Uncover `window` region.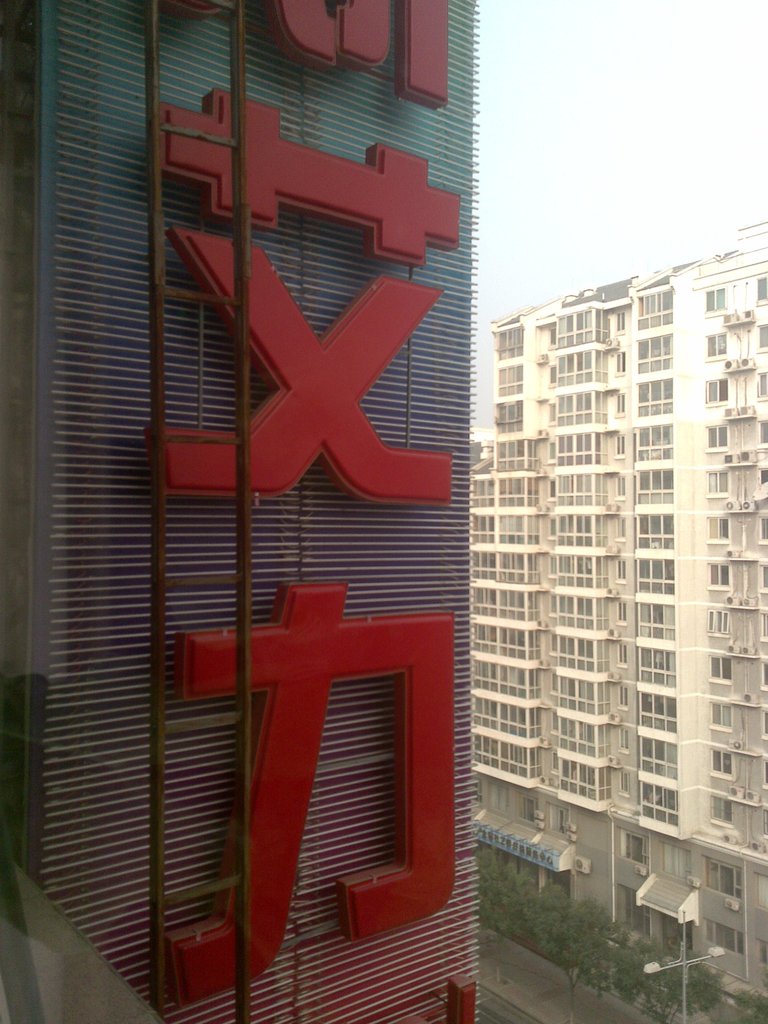
Uncovered: x1=696, y1=282, x2=734, y2=321.
